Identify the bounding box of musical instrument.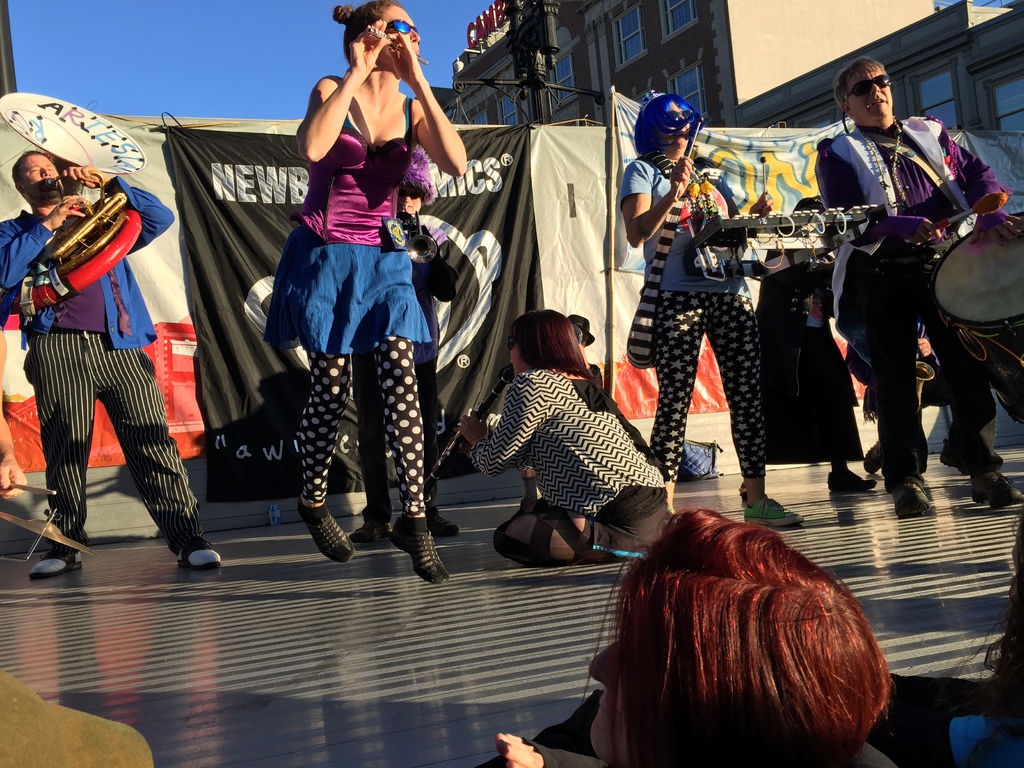
pyautogui.locateOnScreen(668, 114, 890, 282).
